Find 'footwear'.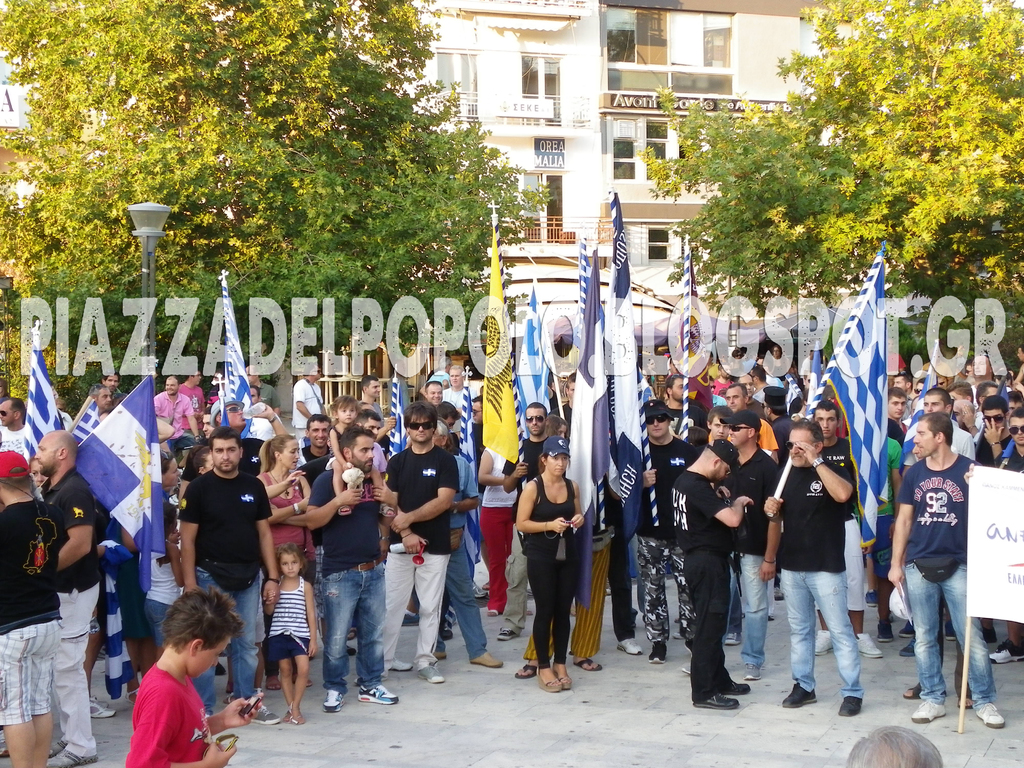
358,682,399,704.
